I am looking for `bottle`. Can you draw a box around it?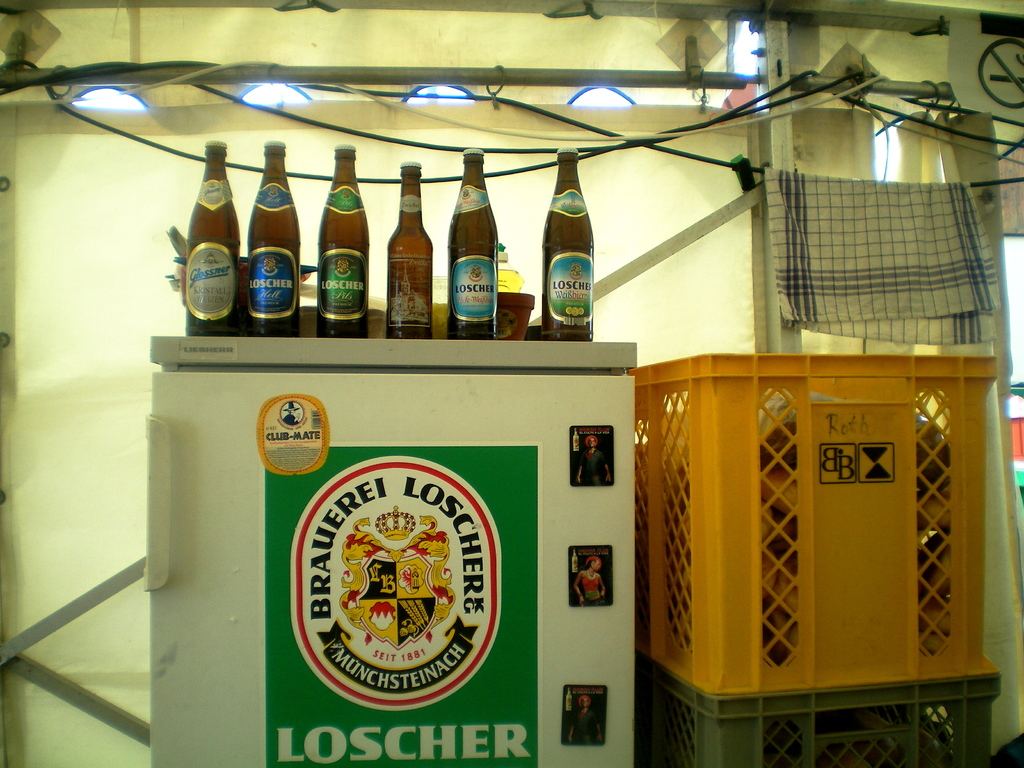
Sure, the bounding box is Rect(249, 140, 298, 335).
